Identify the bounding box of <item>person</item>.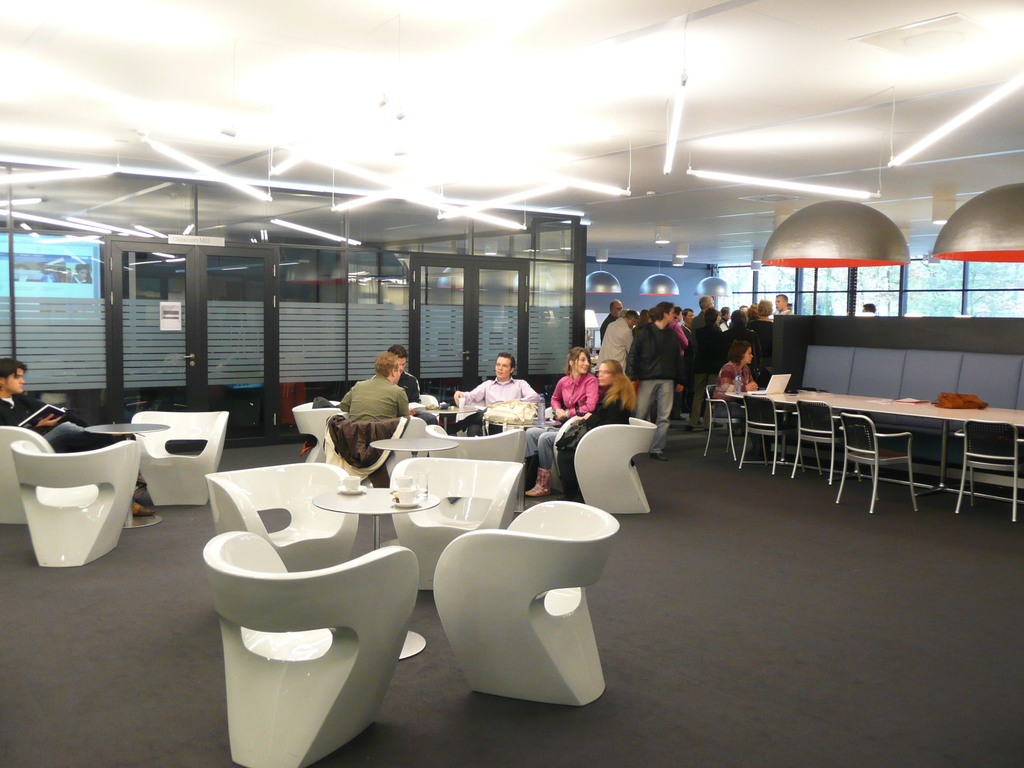
x1=524 y1=357 x2=637 y2=499.
